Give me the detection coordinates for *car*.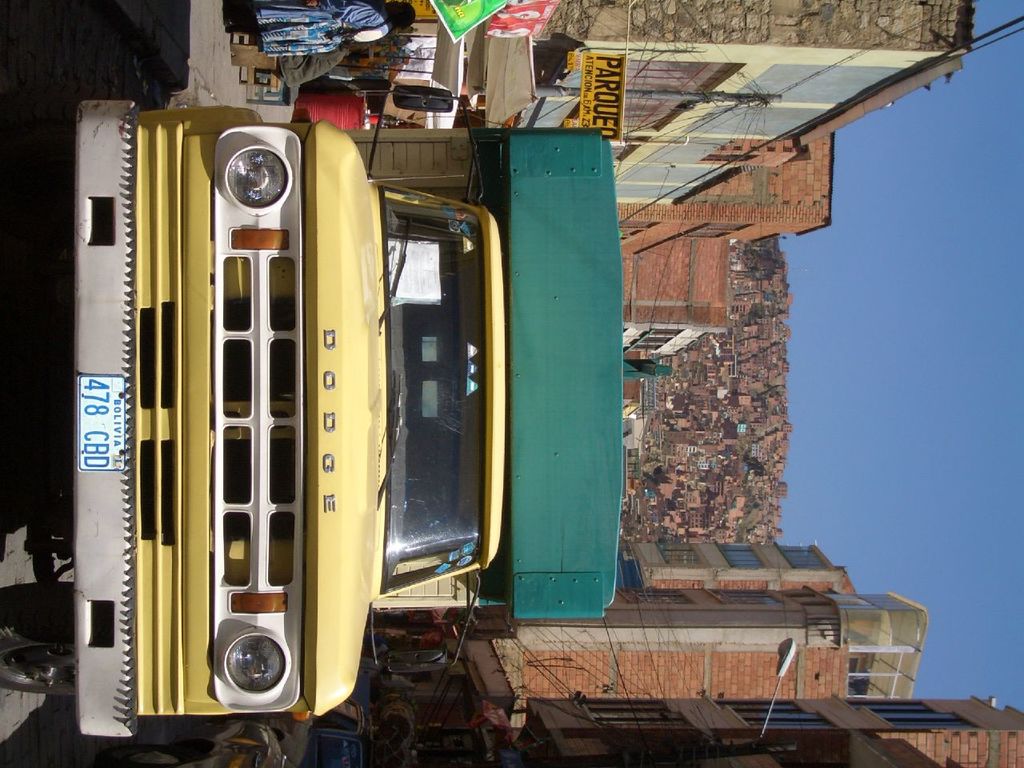
<bbox>0, 100, 508, 738</bbox>.
